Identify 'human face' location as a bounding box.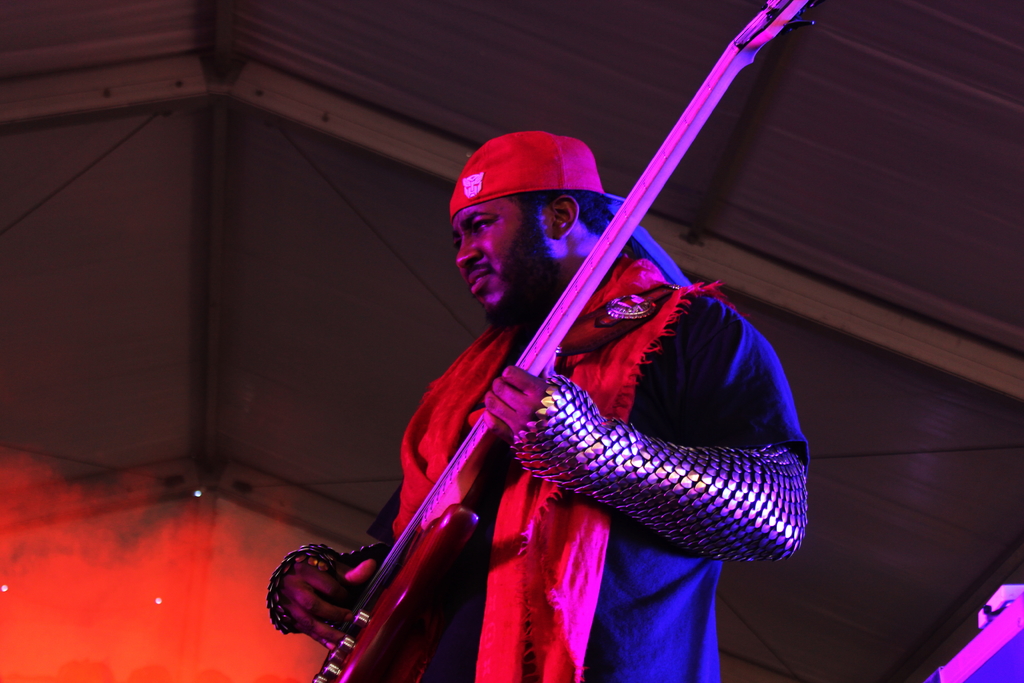
(455, 195, 522, 309).
